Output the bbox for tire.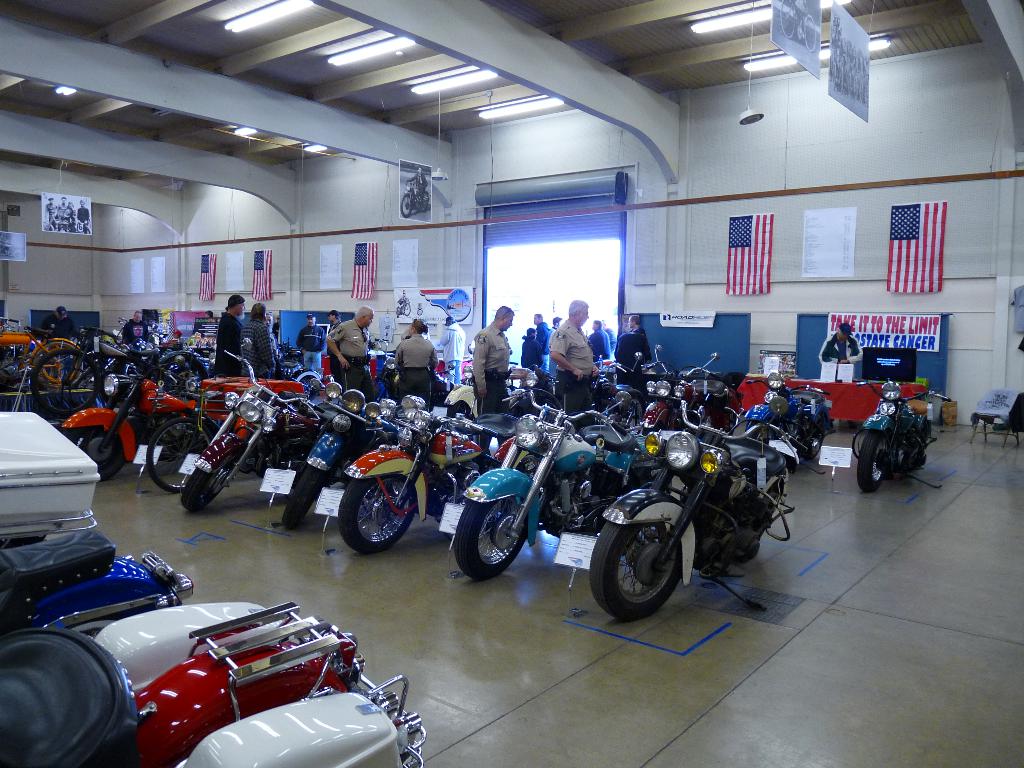
[left=64, top=425, right=124, bottom=481].
